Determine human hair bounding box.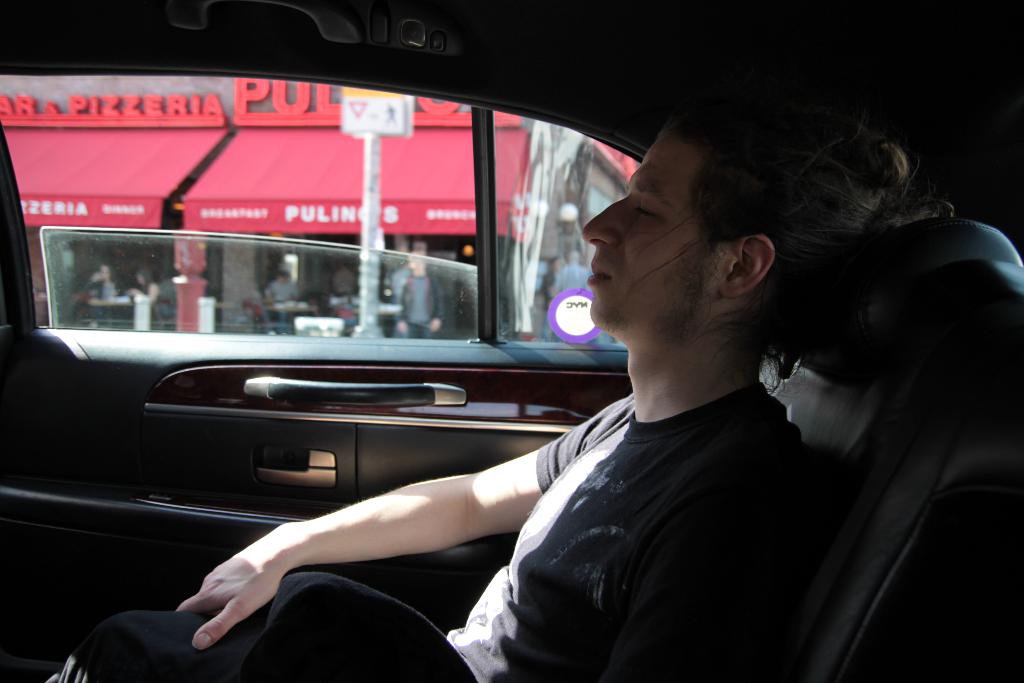
Determined: locate(582, 103, 940, 391).
